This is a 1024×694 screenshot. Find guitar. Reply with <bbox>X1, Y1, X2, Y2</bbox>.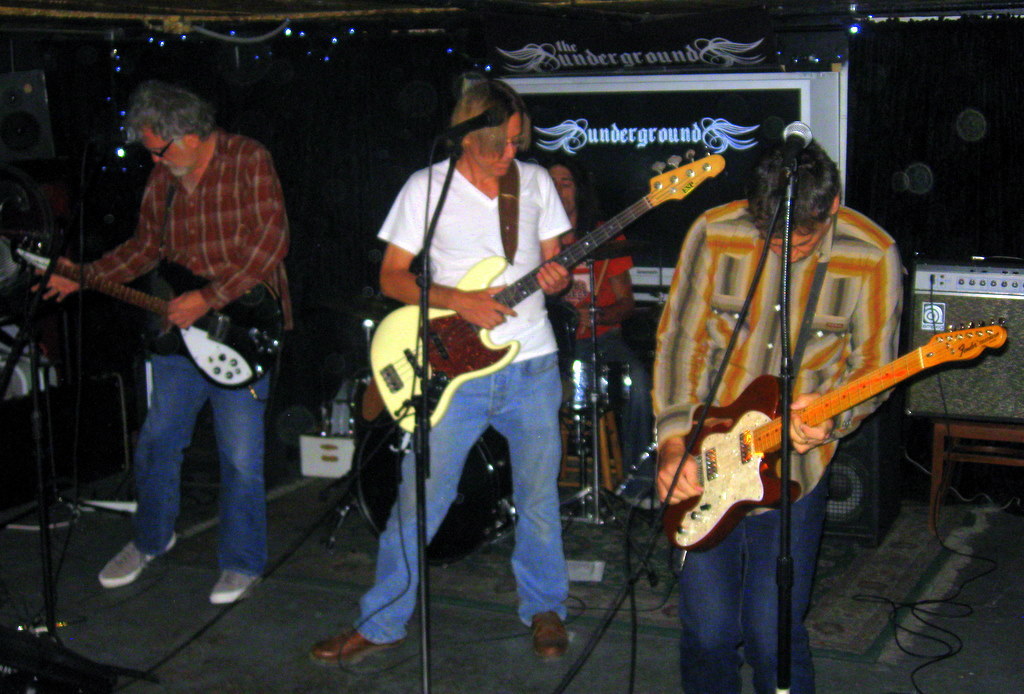
<bbox>651, 319, 1010, 549</bbox>.
